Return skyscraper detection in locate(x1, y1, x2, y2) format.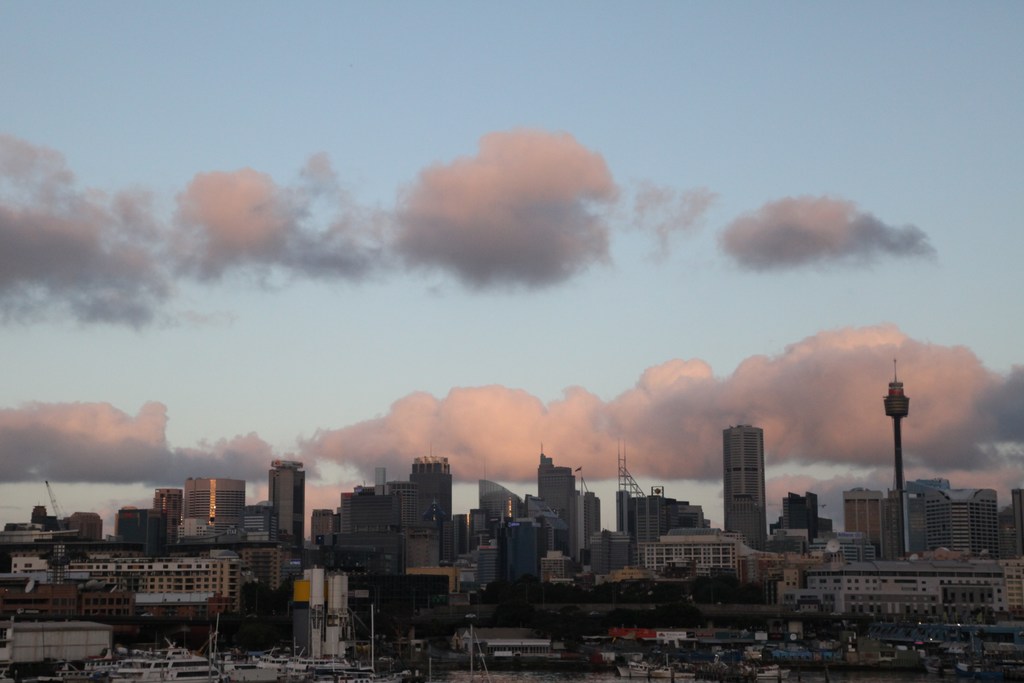
locate(268, 459, 304, 550).
